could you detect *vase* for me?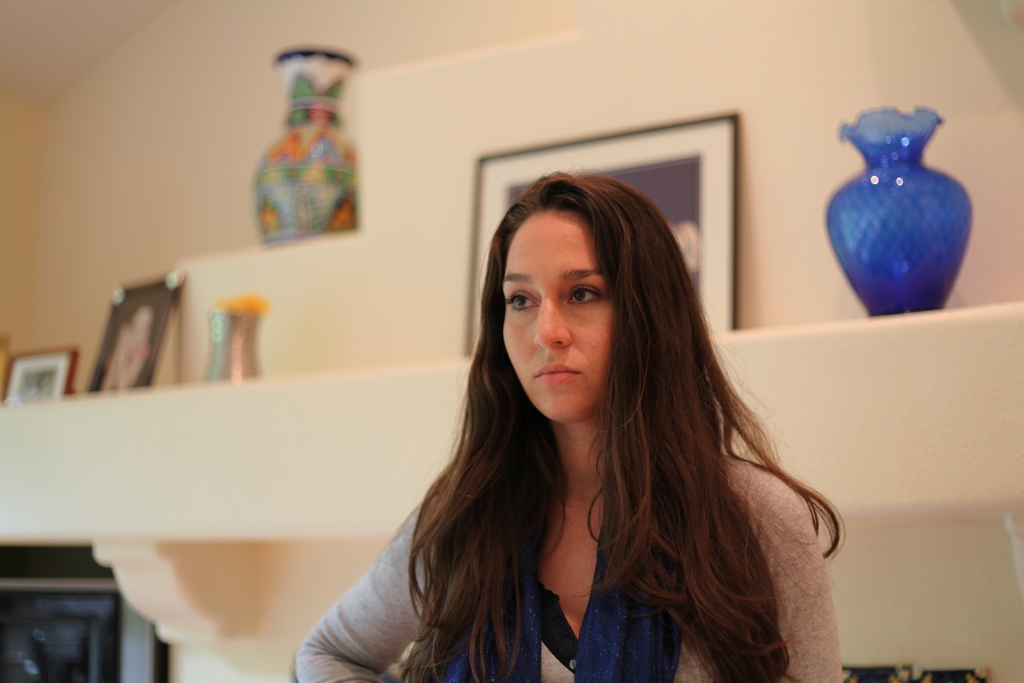
Detection result: left=823, top=104, right=970, bottom=314.
